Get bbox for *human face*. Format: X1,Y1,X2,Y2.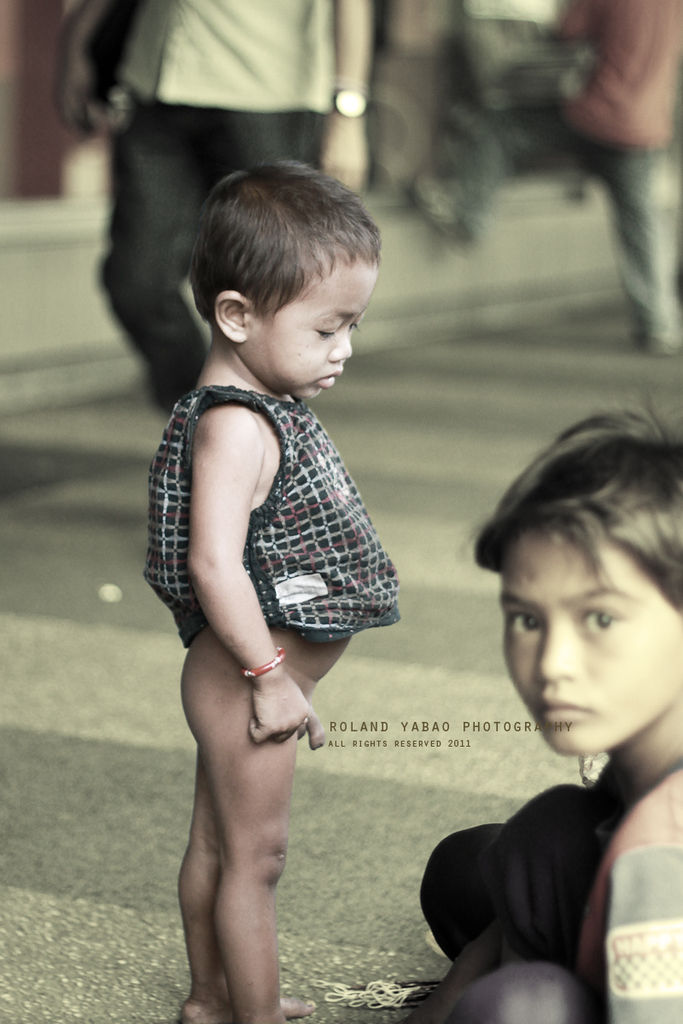
499,536,682,754.
